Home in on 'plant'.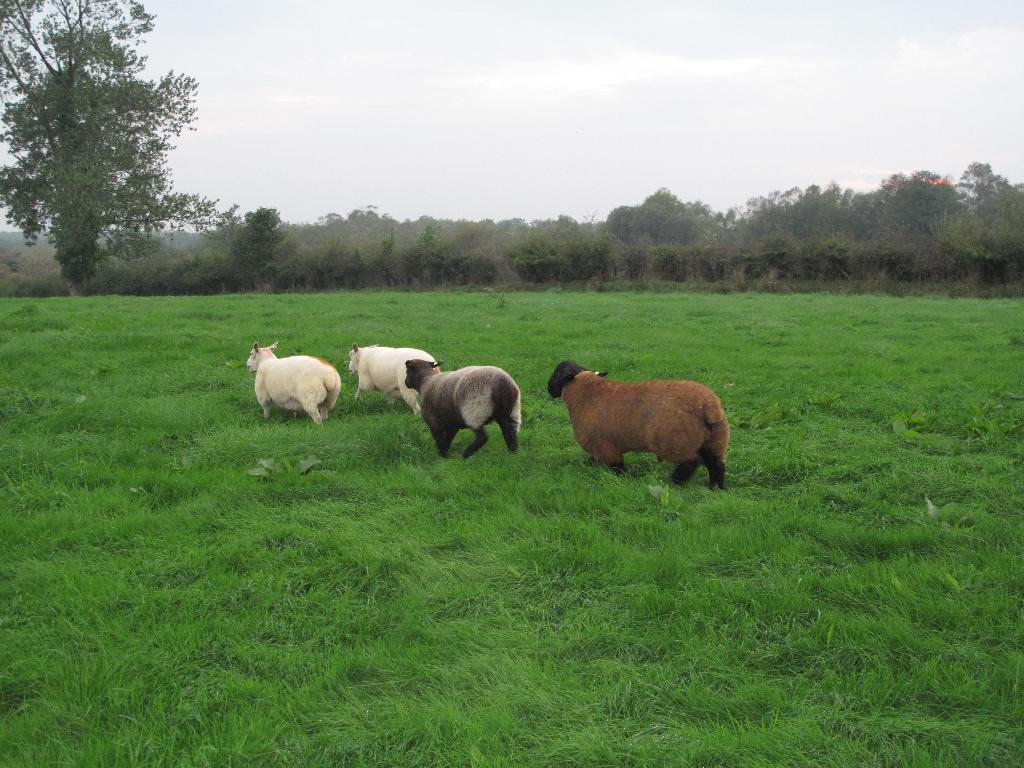
Homed in at detection(14, 51, 200, 291).
